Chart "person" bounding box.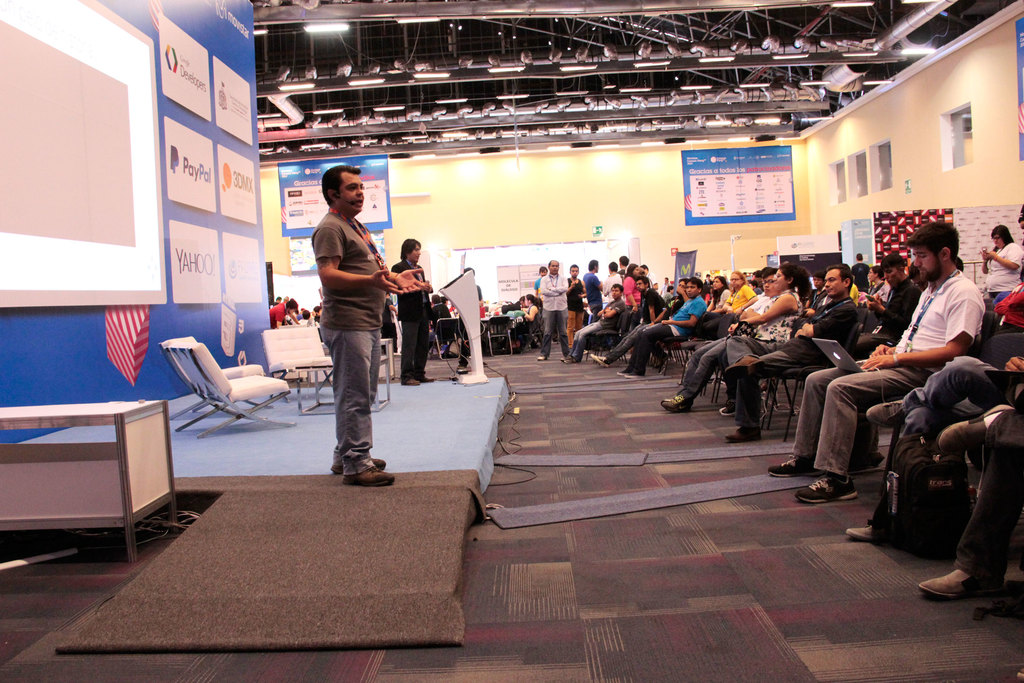
Charted: 311,167,433,484.
